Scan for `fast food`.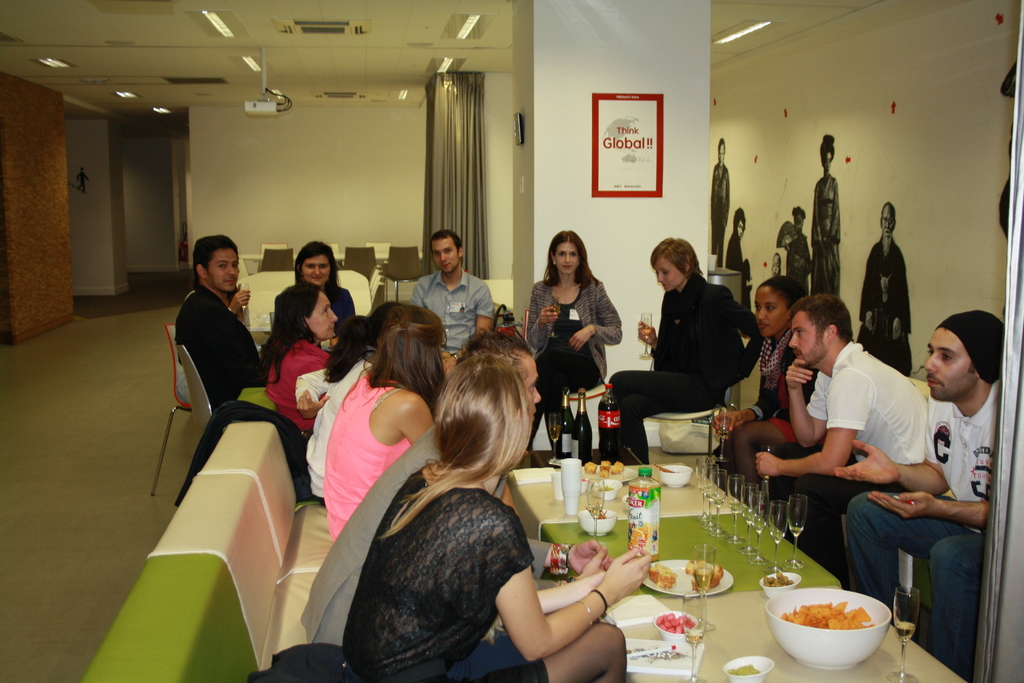
Scan result: crop(786, 583, 889, 662).
